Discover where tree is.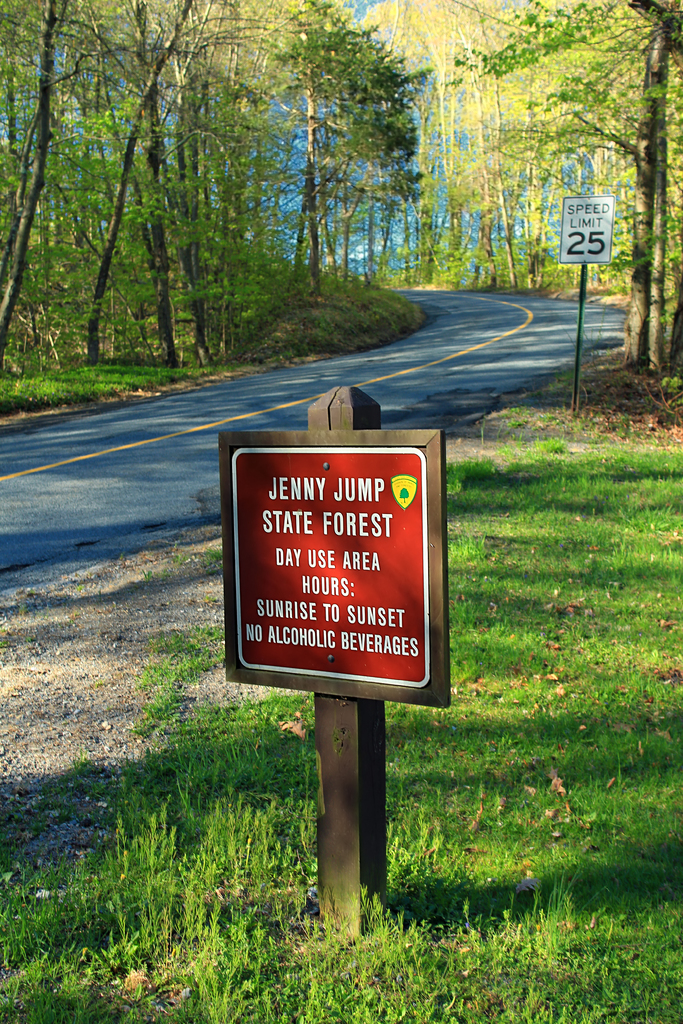
Discovered at bbox=(0, 0, 79, 392).
